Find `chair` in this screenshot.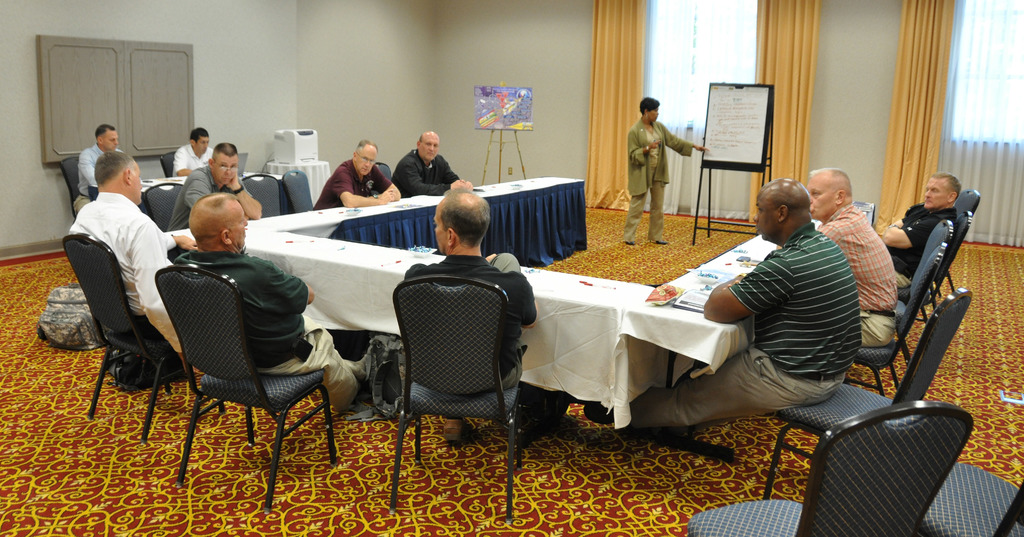
The bounding box for `chair` is 913 209 972 323.
